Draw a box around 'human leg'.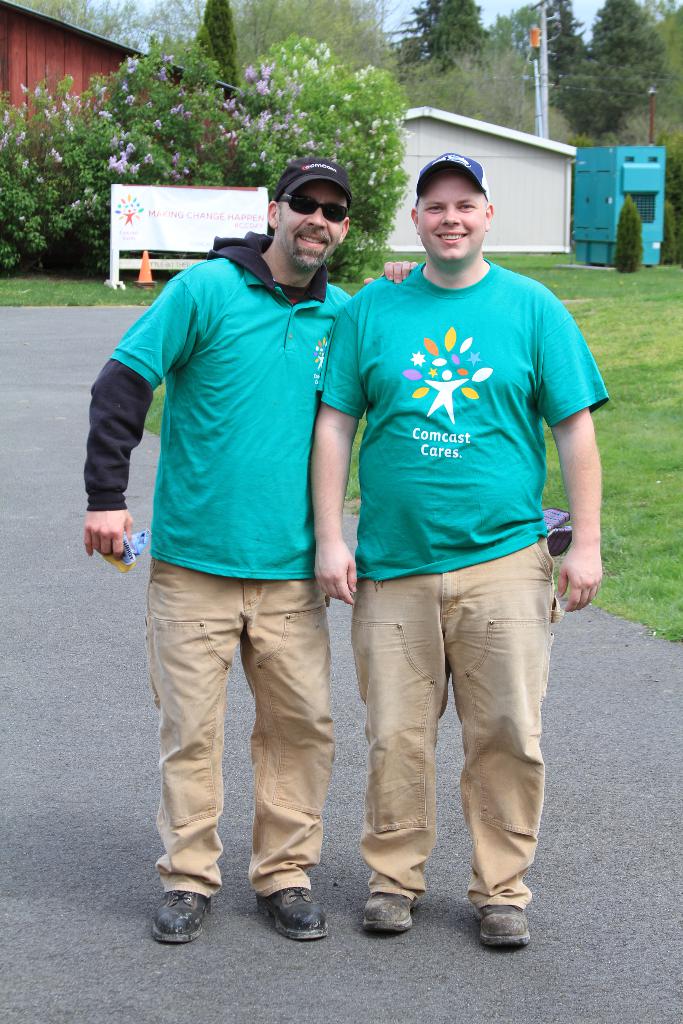
region(256, 573, 338, 939).
